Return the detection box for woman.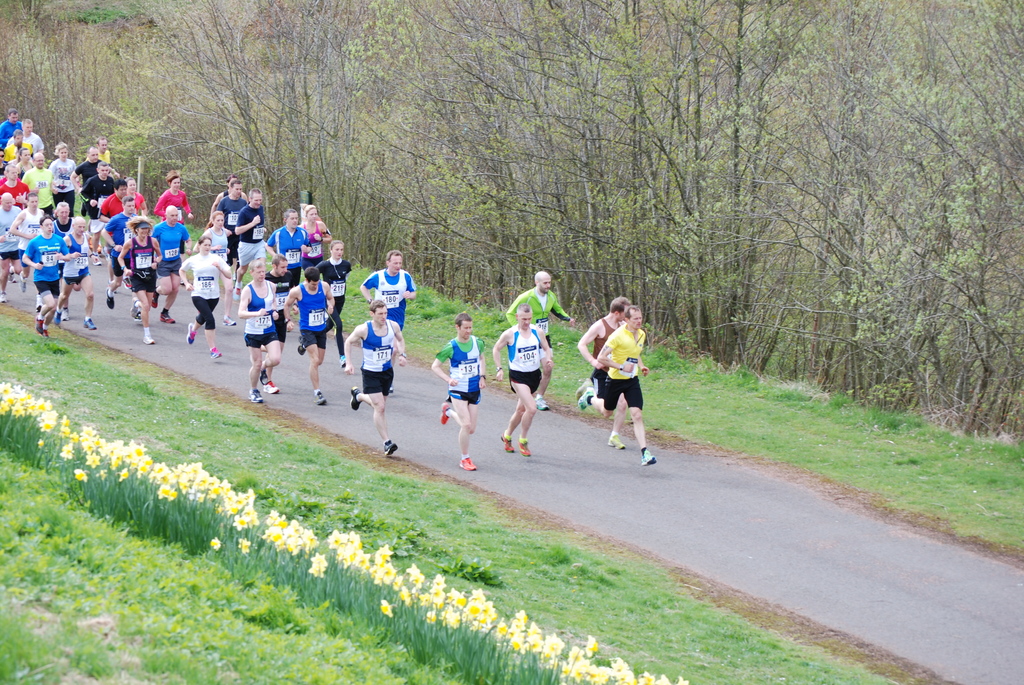
box(202, 211, 238, 325).
